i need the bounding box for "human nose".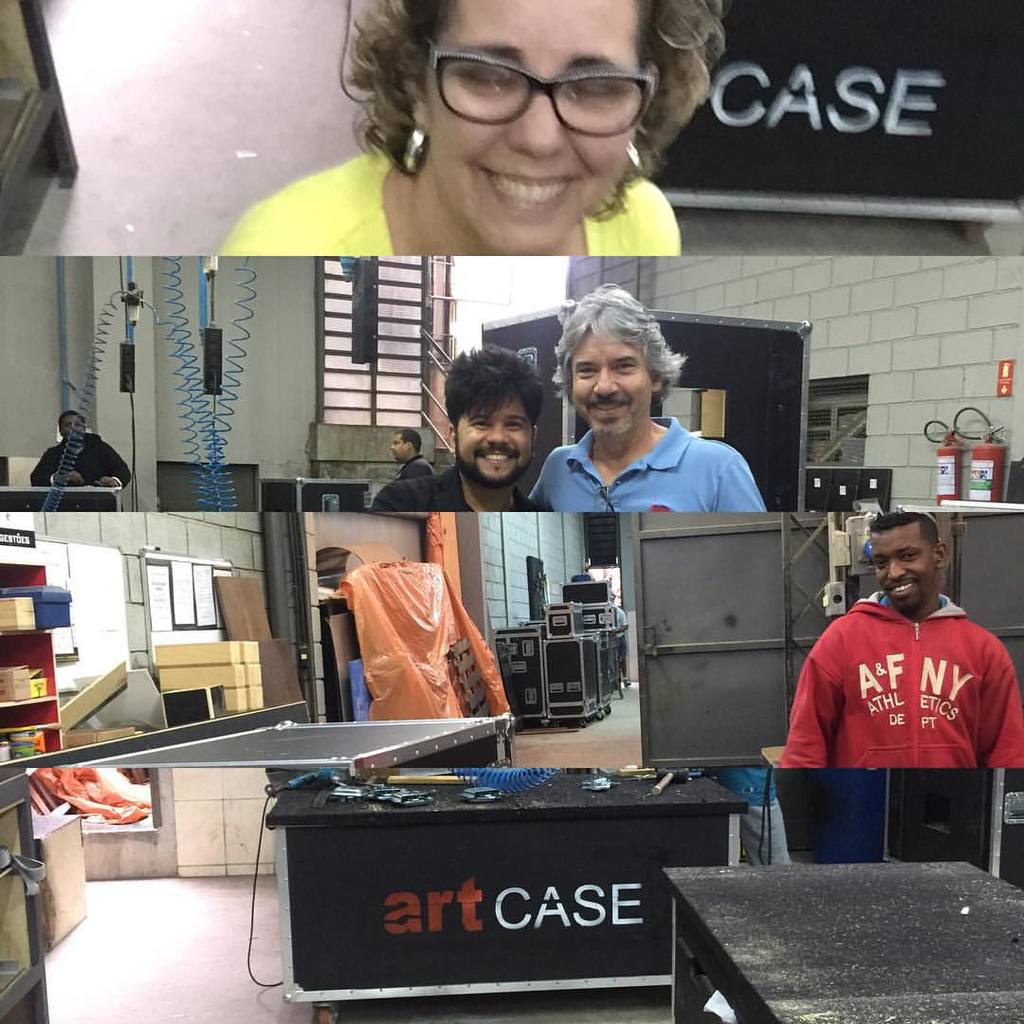
Here it is: rect(489, 420, 508, 447).
